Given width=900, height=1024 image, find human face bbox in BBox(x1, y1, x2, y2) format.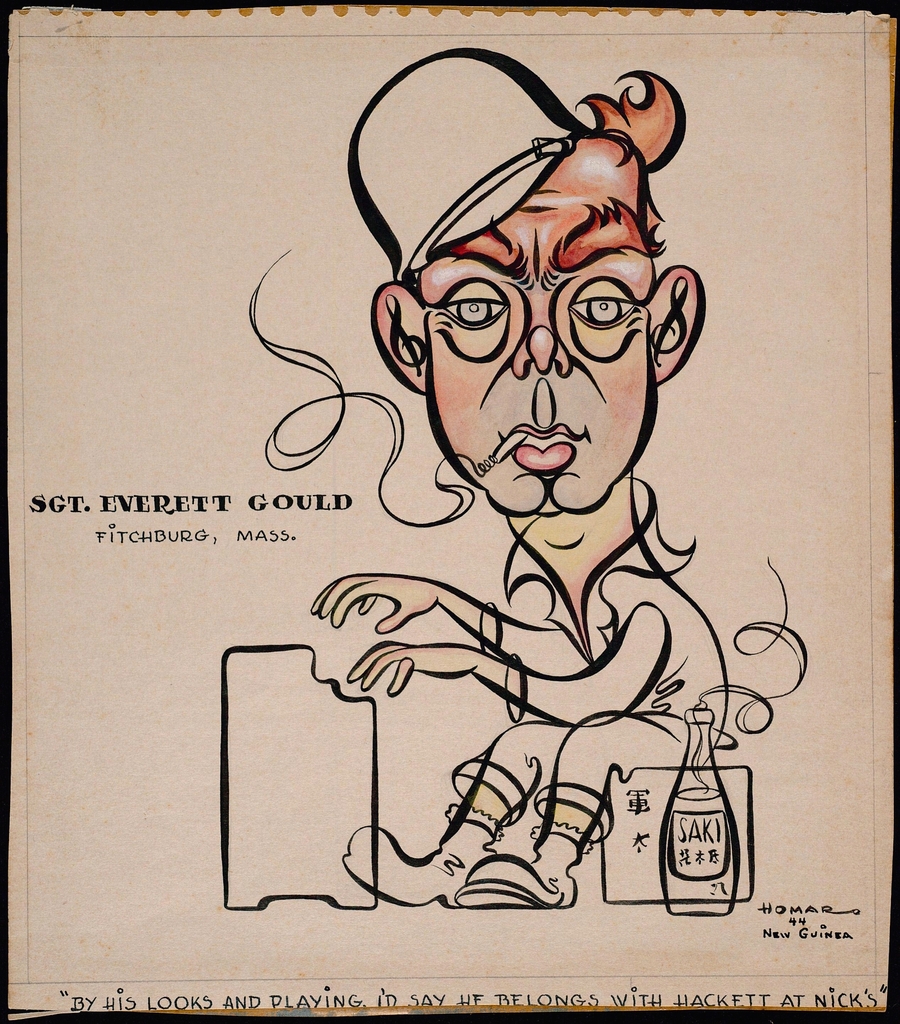
BBox(422, 233, 660, 518).
